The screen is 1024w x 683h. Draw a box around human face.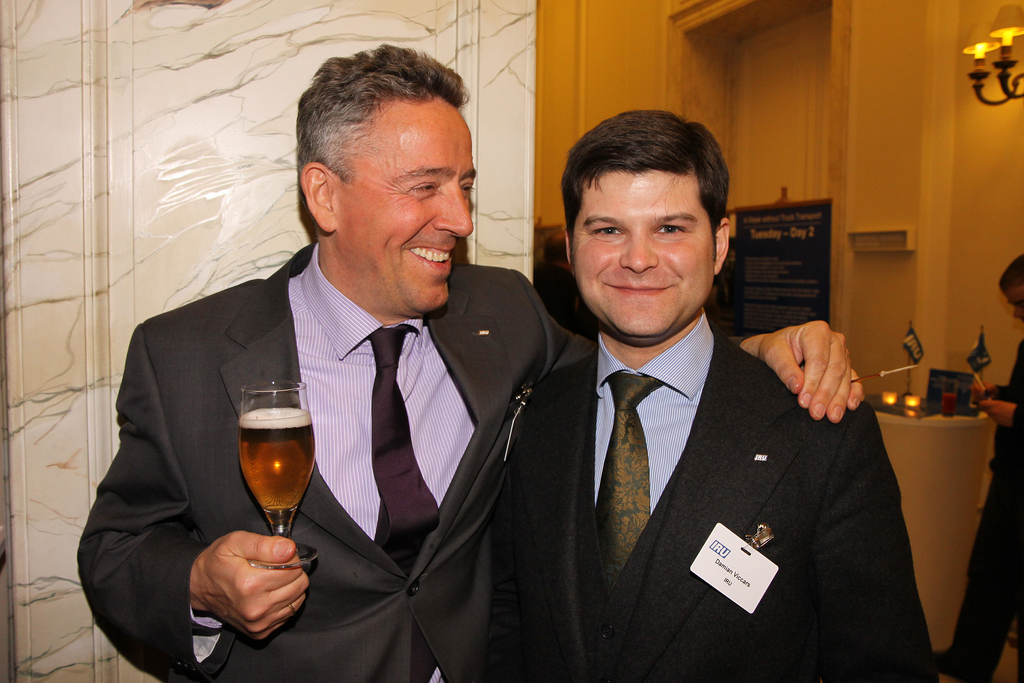
left=330, top=90, right=478, bottom=305.
